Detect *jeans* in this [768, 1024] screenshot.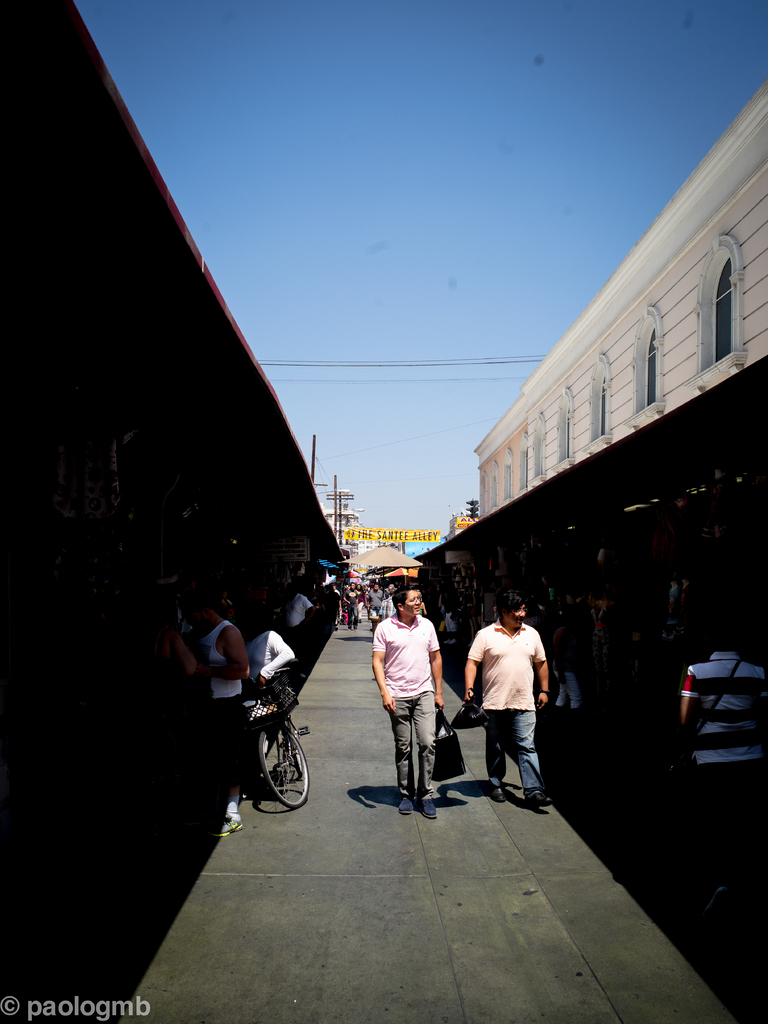
Detection: [x1=388, y1=698, x2=437, y2=792].
